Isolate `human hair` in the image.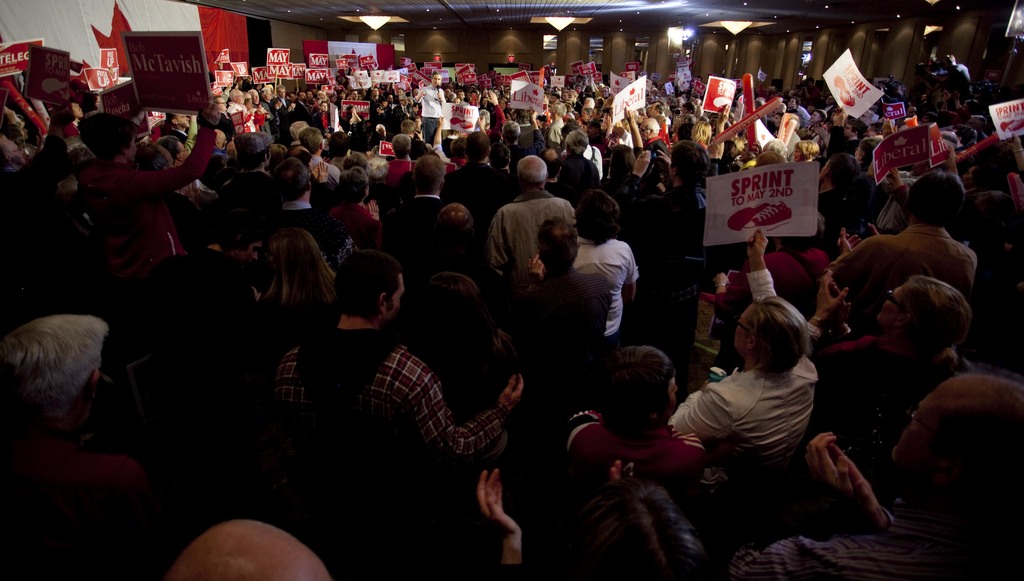
Isolated region: 915,373,1023,523.
